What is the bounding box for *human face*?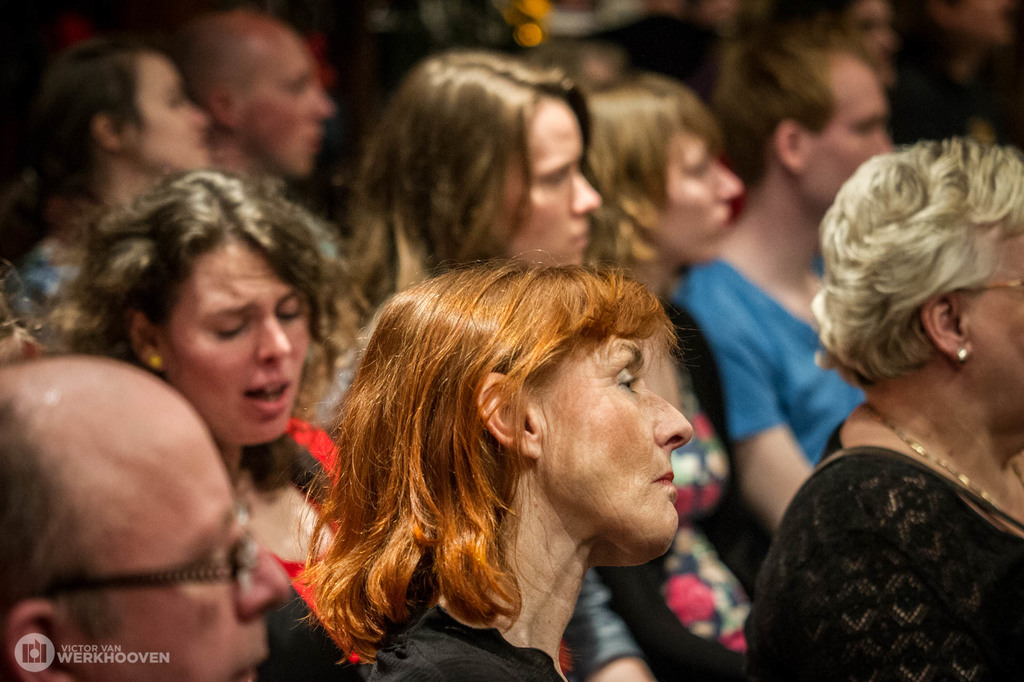
bbox(159, 226, 312, 440).
